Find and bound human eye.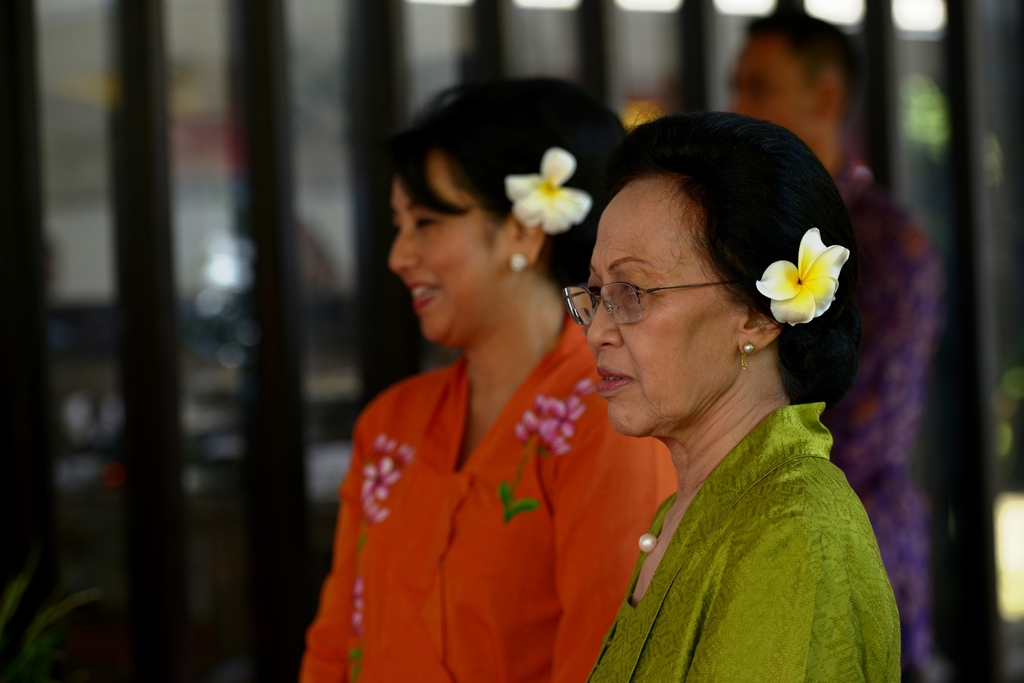
Bound: detection(412, 214, 436, 230).
